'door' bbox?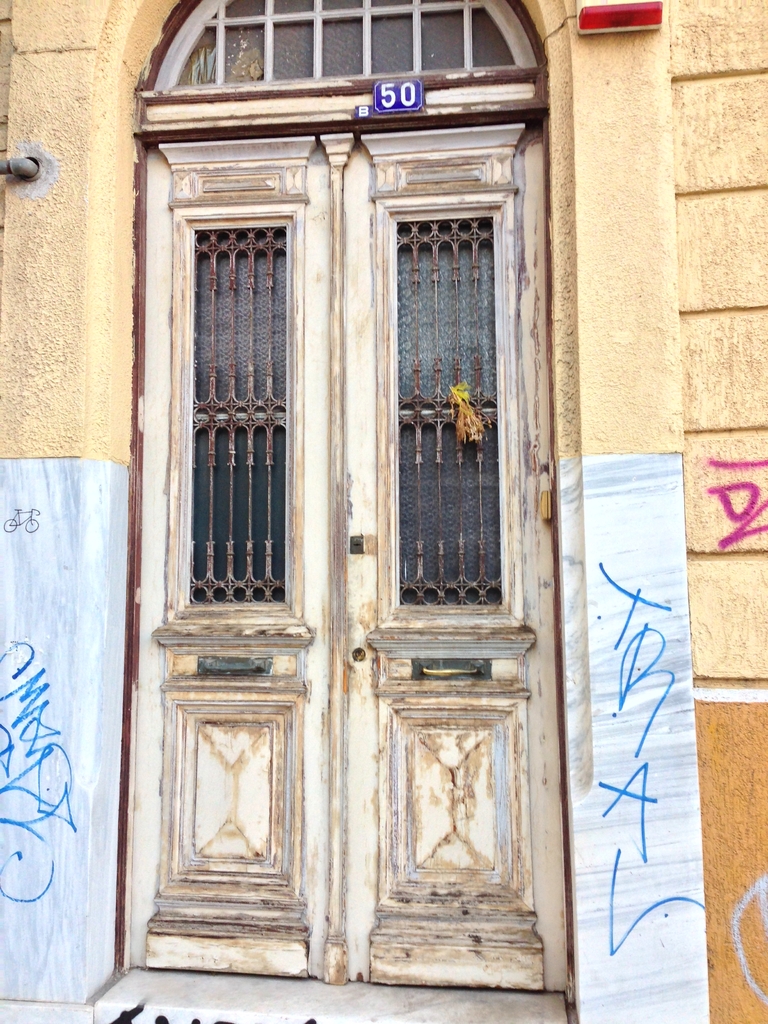
Rect(338, 118, 556, 996)
